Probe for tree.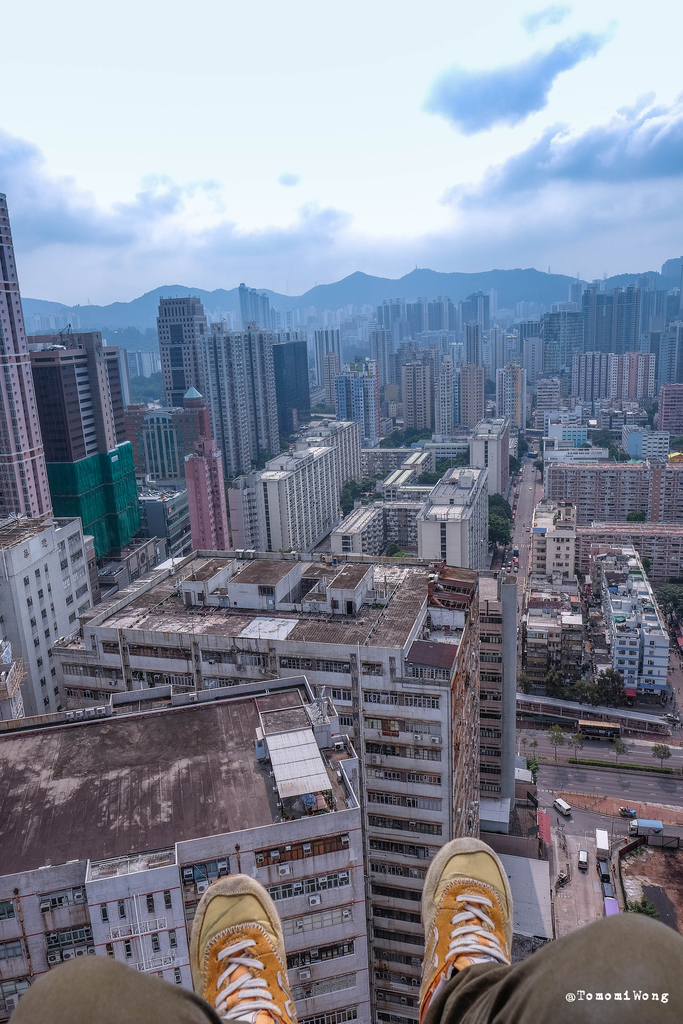
Probe result: l=548, t=726, r=569, b=762.
